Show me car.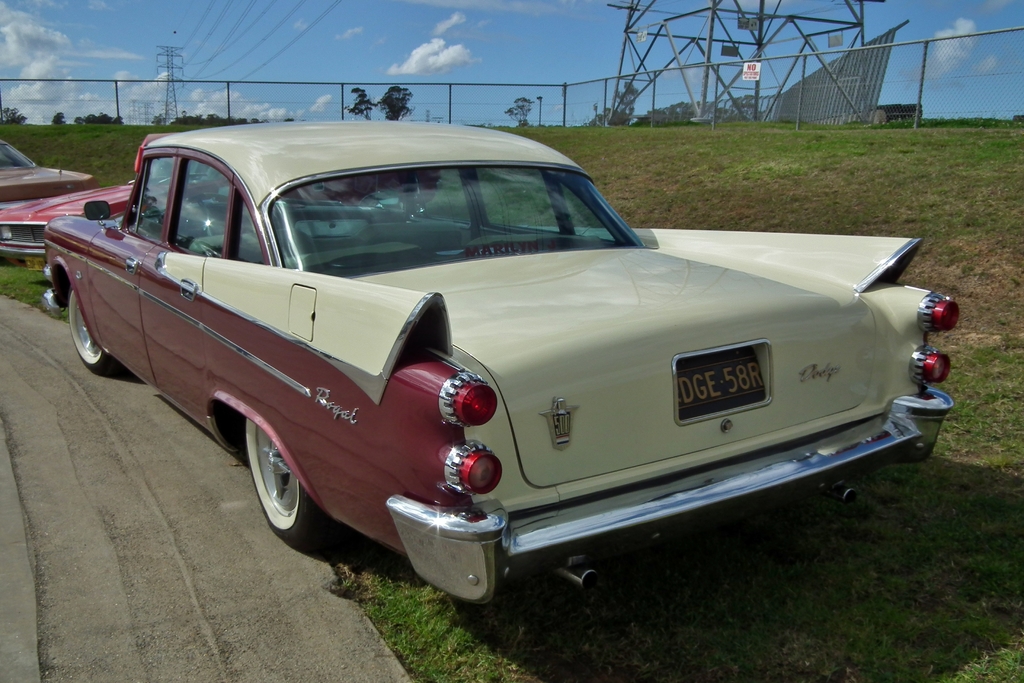
car is here: [left=39, top=111, right=964, bottom=607].
